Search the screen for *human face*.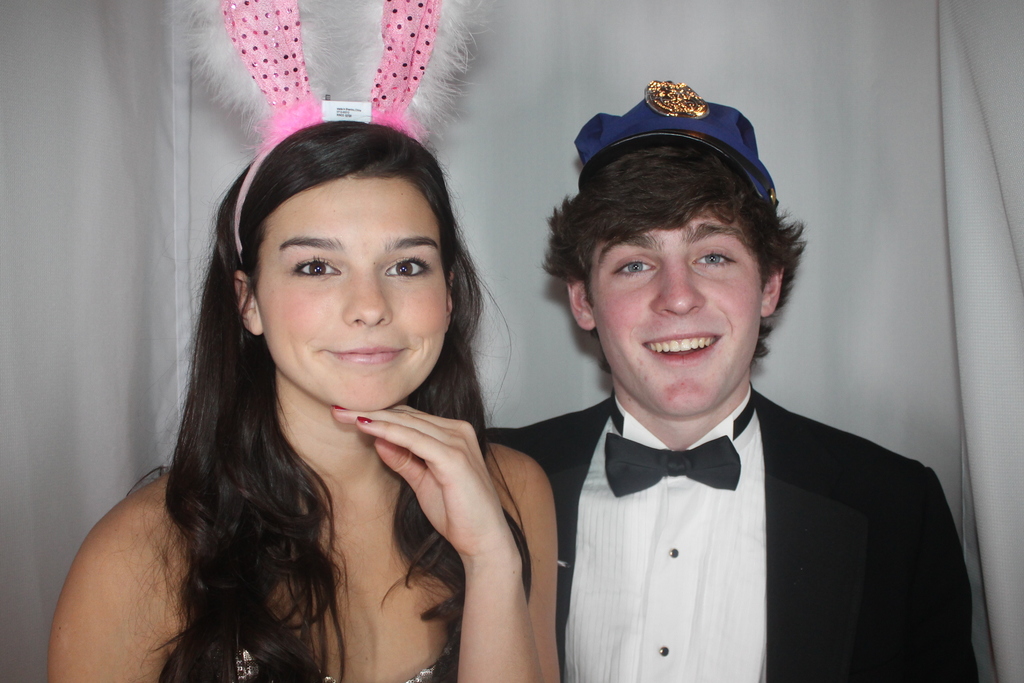
Found at {"left": 262, "top": 170, "right": 445, "bottom": 411}.
